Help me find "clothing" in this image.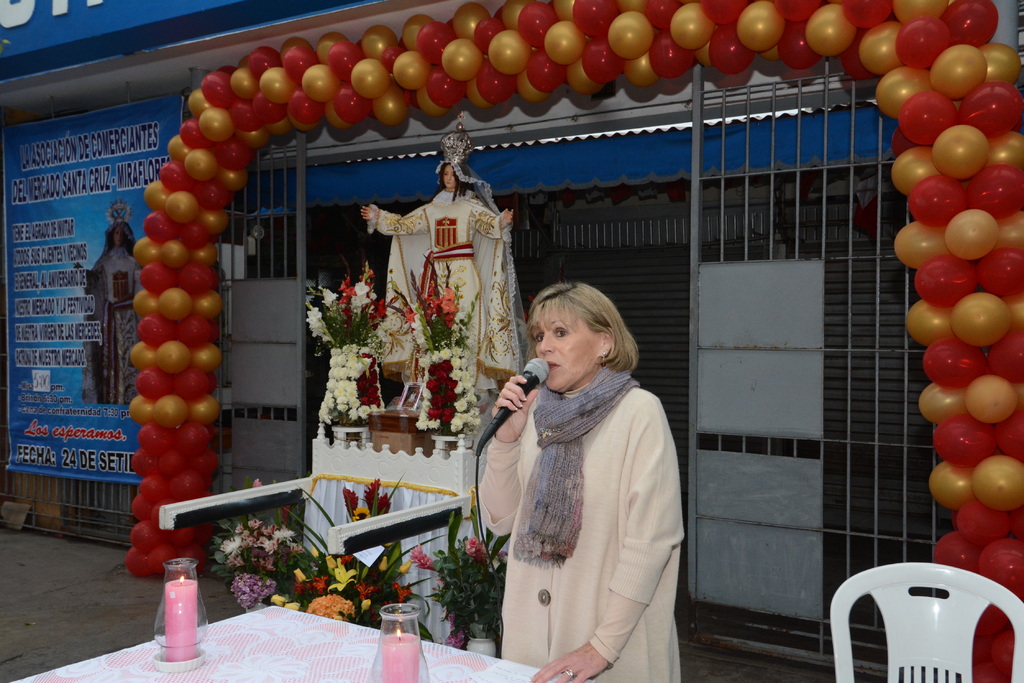
Found it: box=[470, 365, 689, 682].
